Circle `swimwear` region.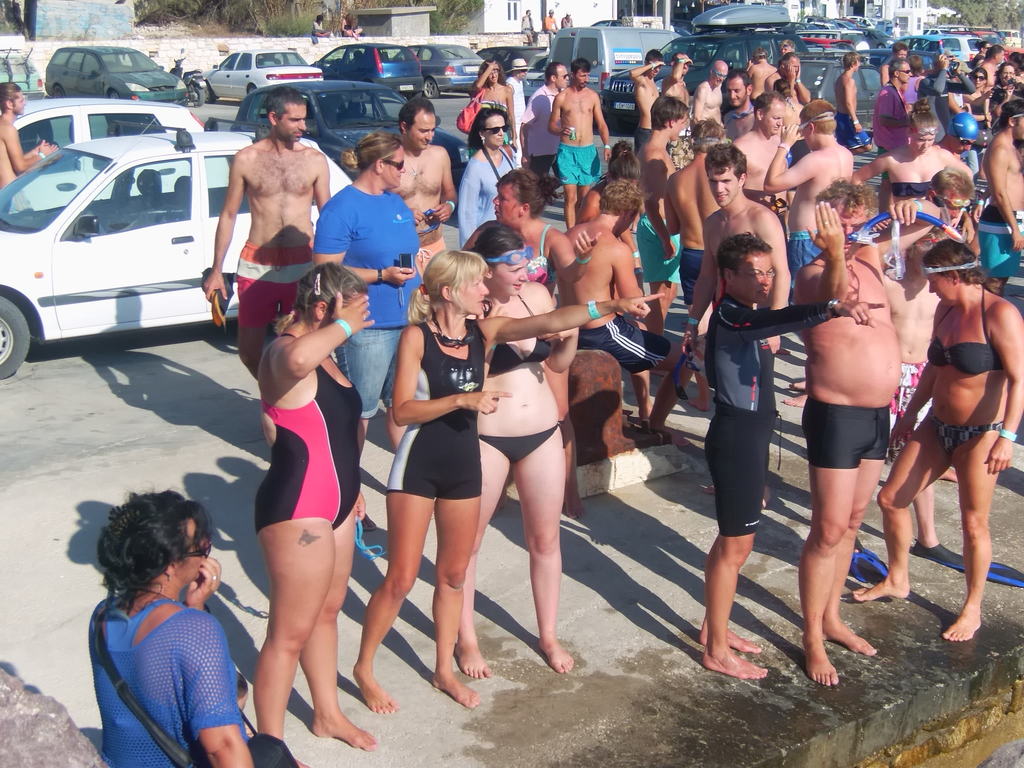
Region: <region>928, 290, 1000, 378</region>.
